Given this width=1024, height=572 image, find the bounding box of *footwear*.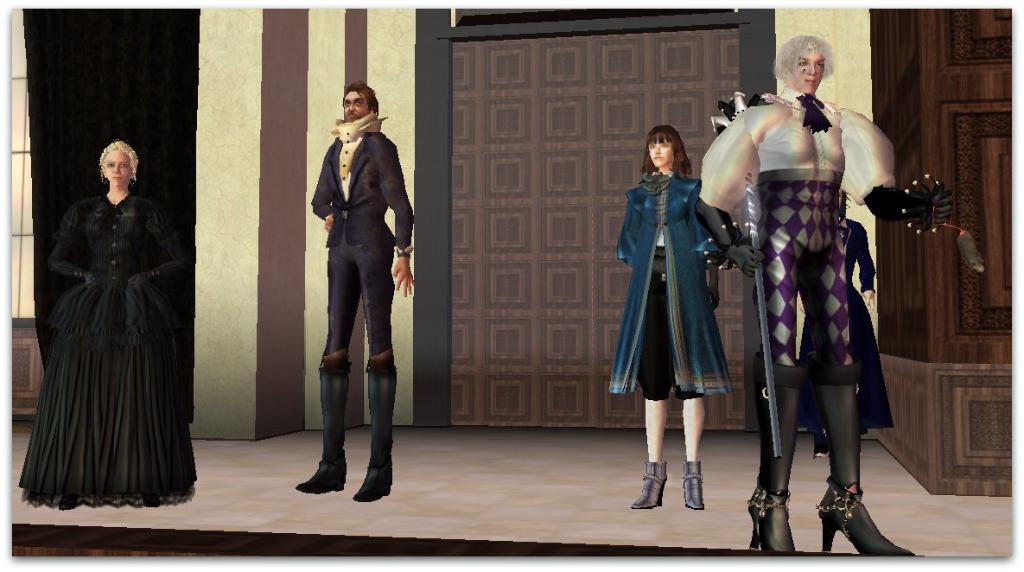
<box>810,405,835,458</box>.
